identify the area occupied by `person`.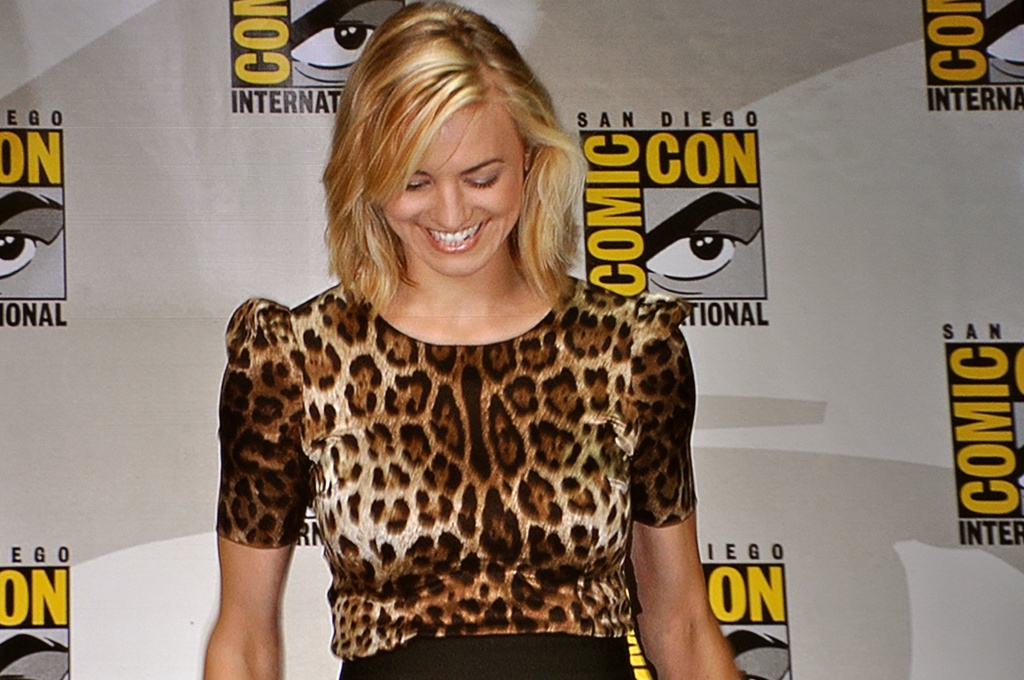
Area: BBox(641, 186, 764, 298).
